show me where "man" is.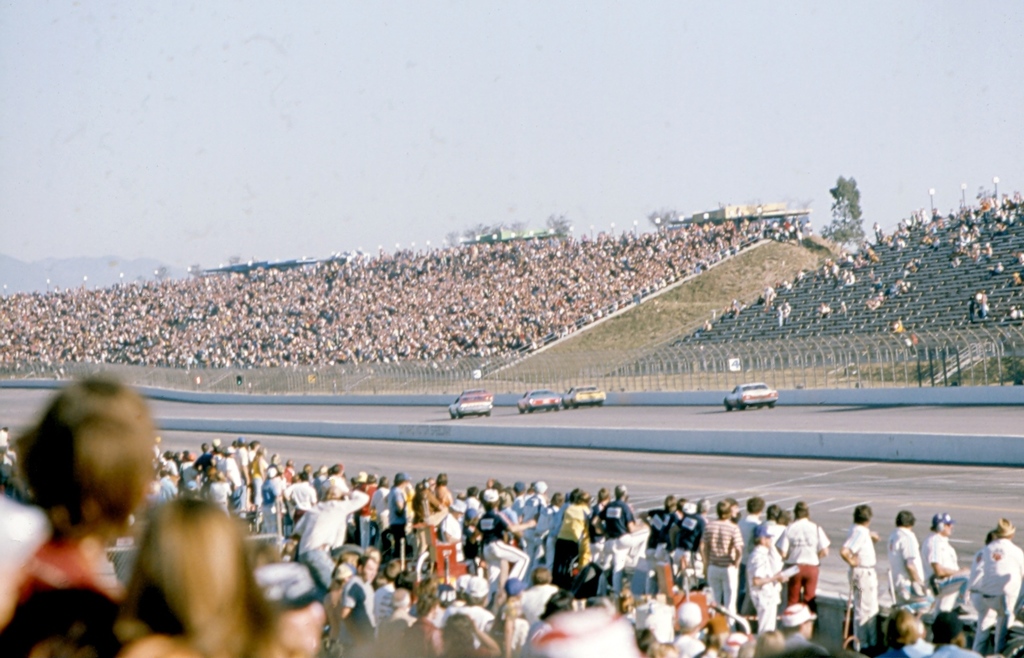
"man" is at l=932, t=612, r=976, b=657.
